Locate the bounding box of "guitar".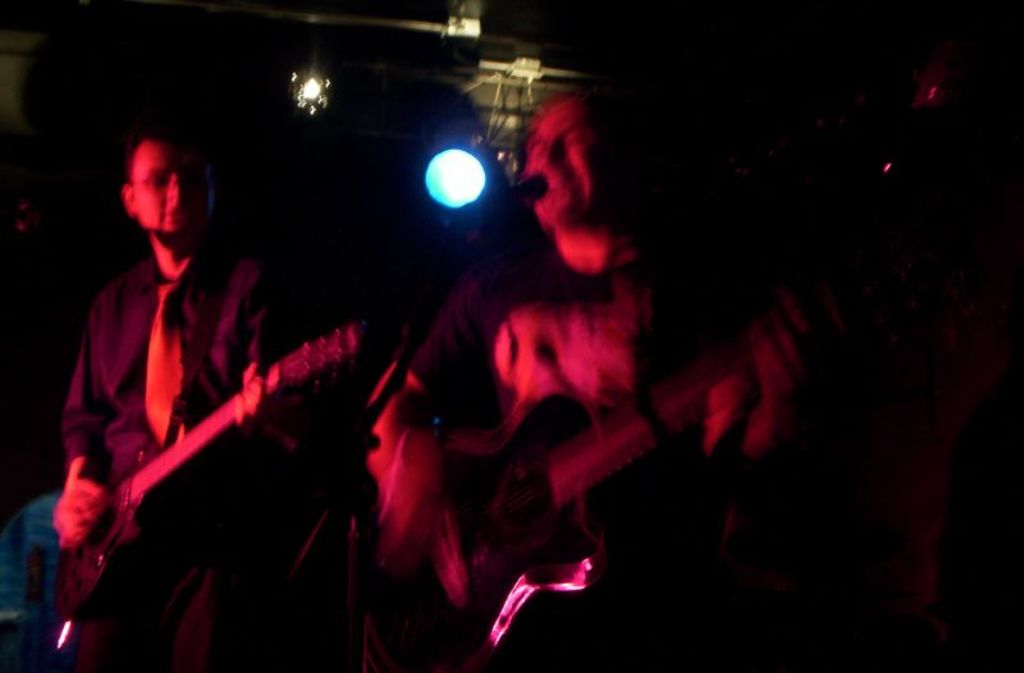
Bounding box: 51 237 404 555.
